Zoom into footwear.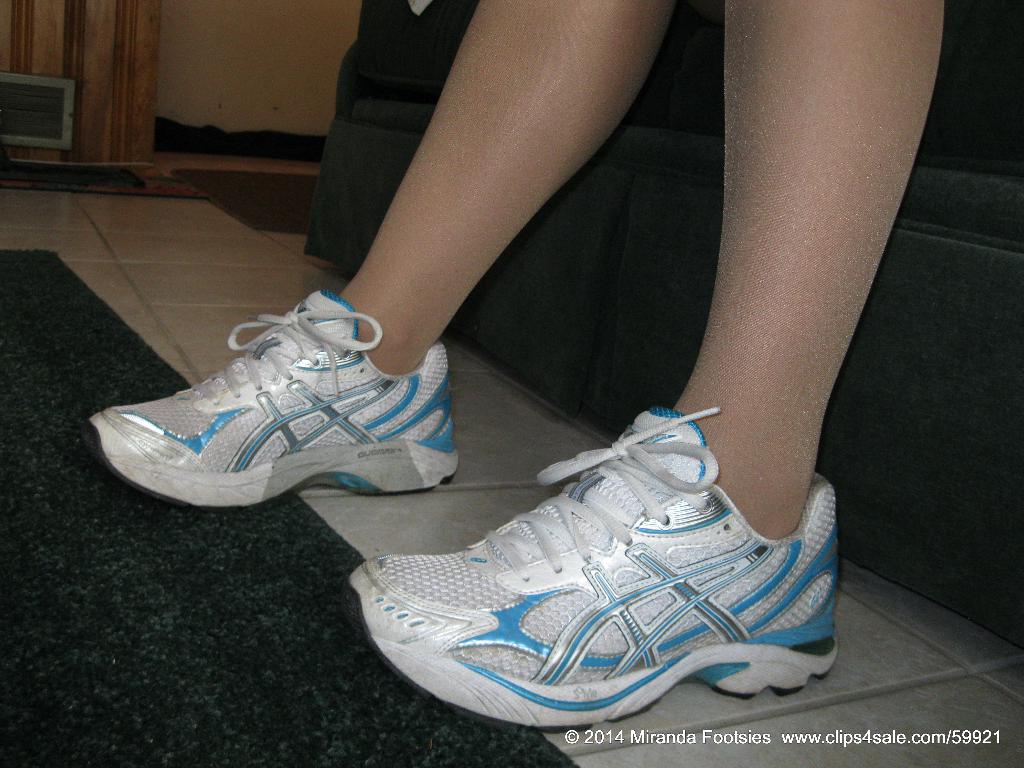
Zoom target: bbox=[350, 406, 837, 726].
